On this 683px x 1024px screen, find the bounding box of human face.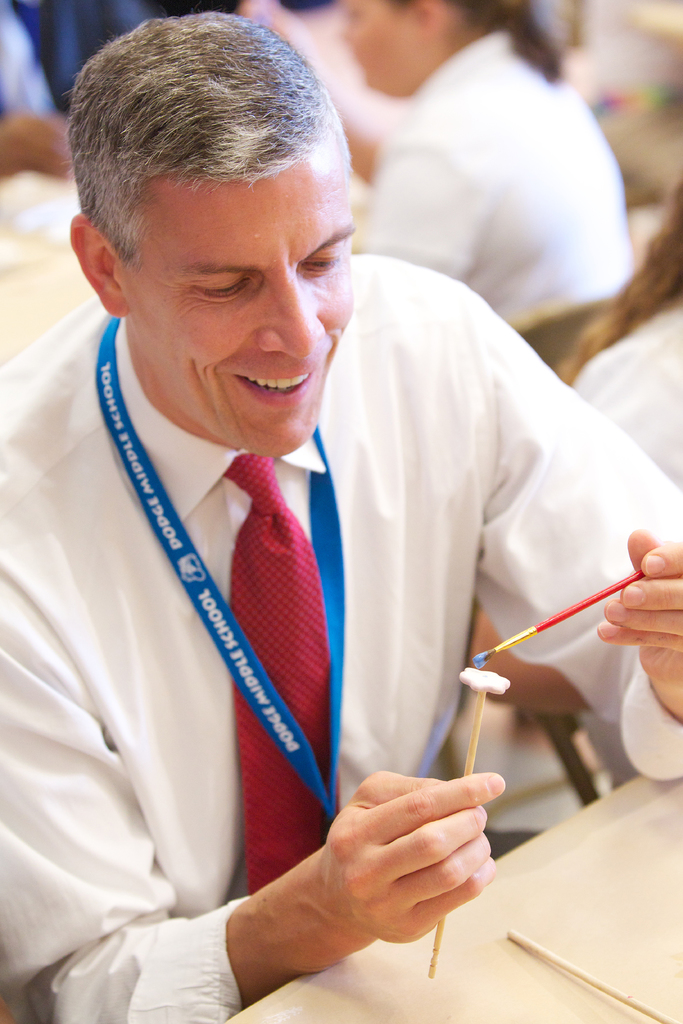
Bounding box: bbox=[338, 0, 436, 91].
